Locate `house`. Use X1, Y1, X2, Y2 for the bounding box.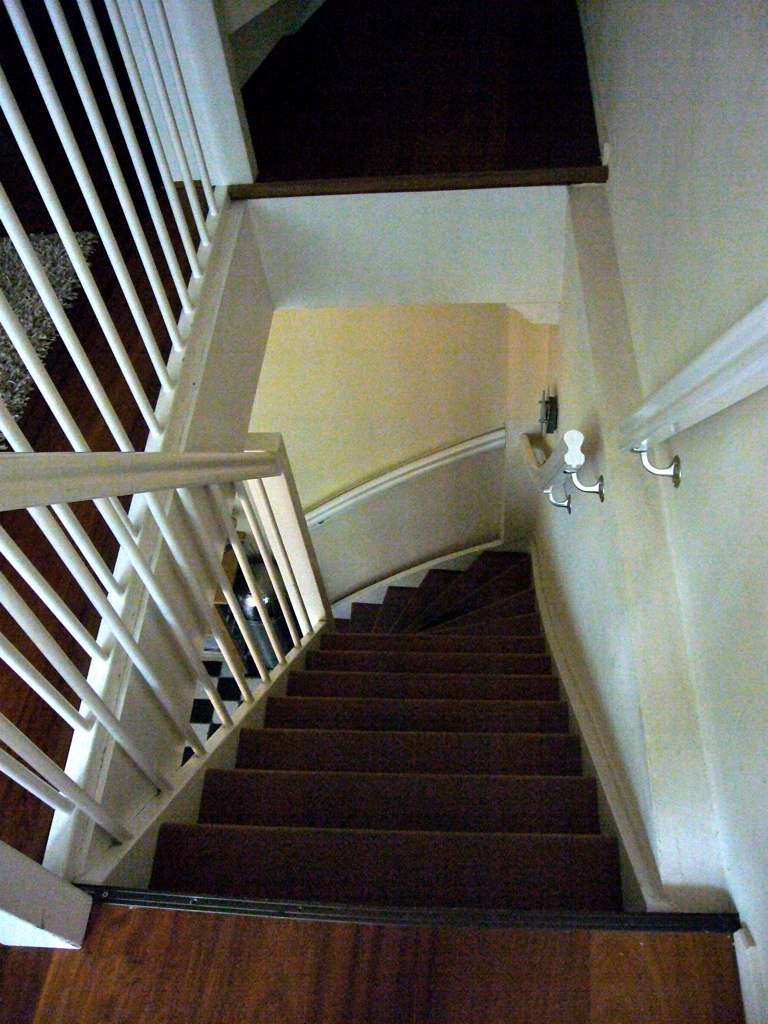
0, 0, 767, 1023.
